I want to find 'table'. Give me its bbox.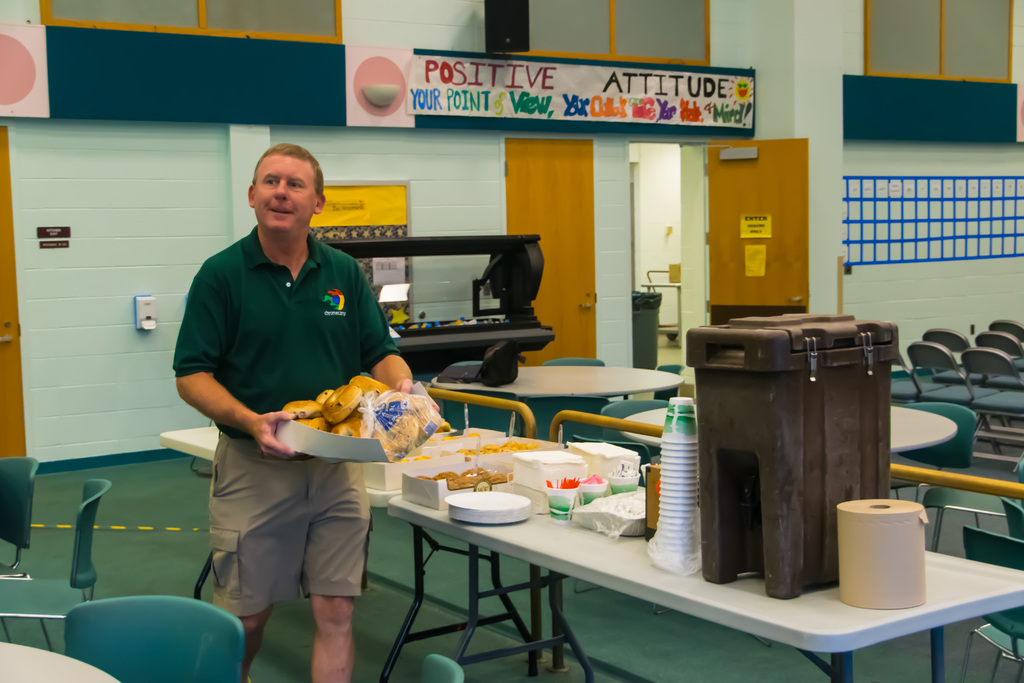
430 353 678 431.
